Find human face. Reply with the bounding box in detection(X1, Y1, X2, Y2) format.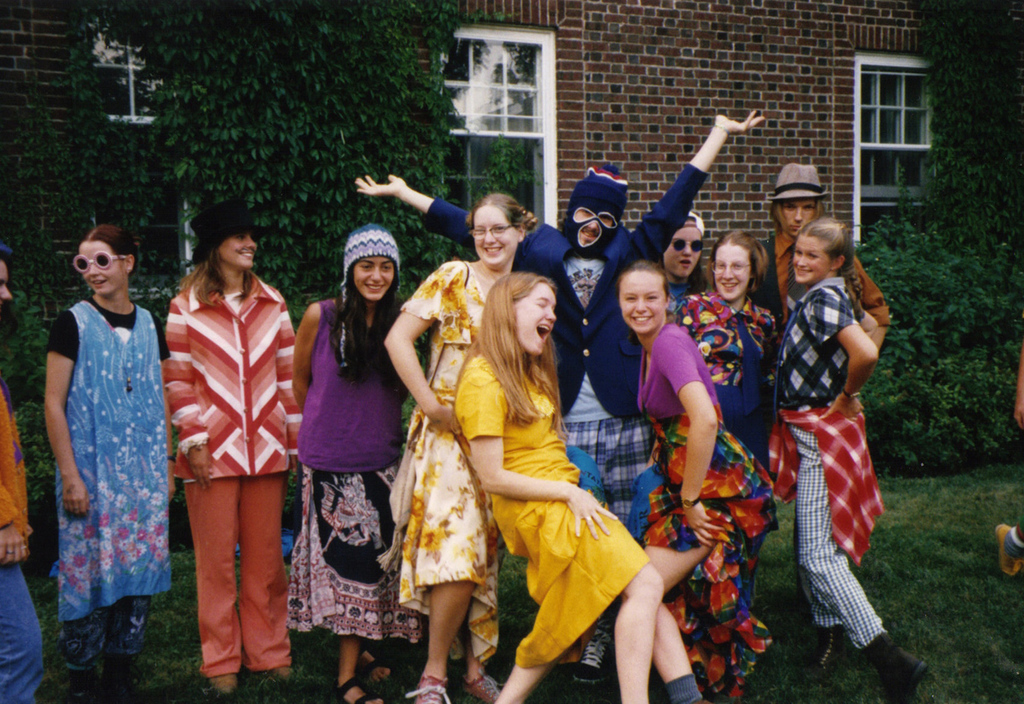
detection(0, 265, 13, 294).
